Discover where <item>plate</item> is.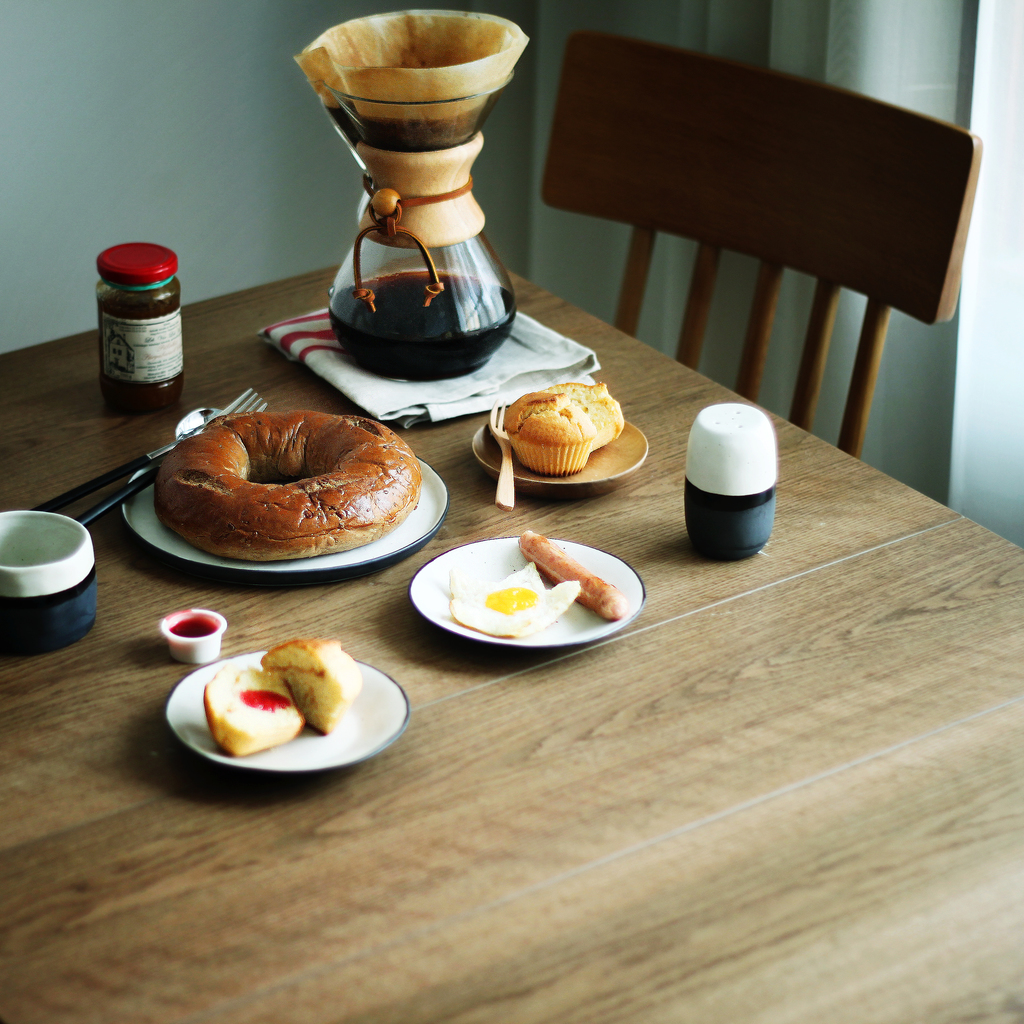
Discovered at l=147, t=614, r=433, b=787.
